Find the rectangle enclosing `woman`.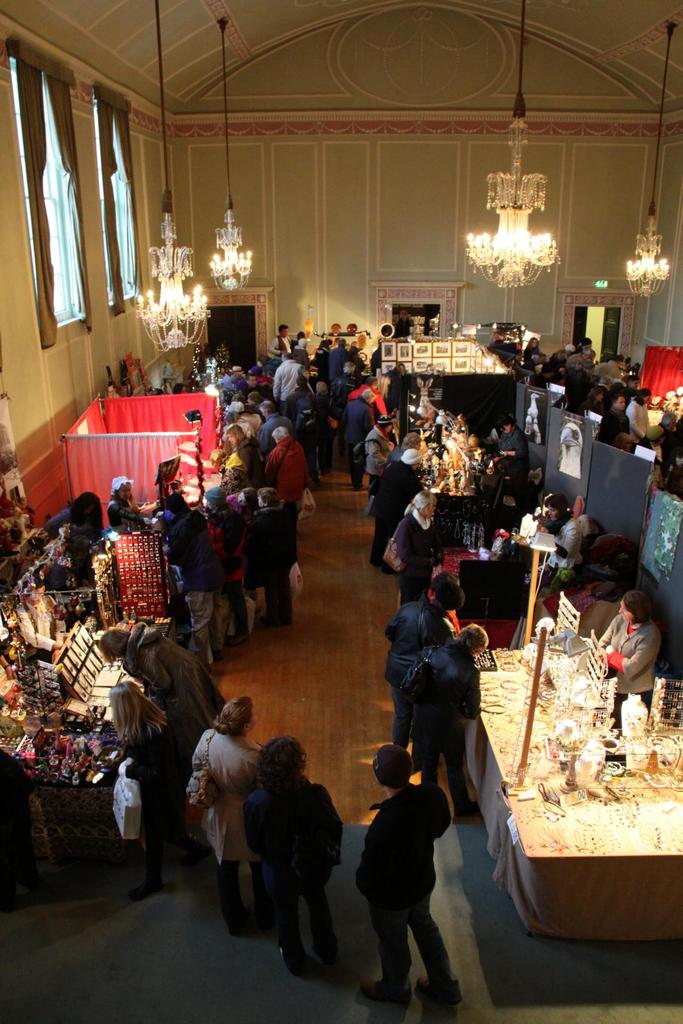
x1=398 y1=493 x2=456 y2=613.
